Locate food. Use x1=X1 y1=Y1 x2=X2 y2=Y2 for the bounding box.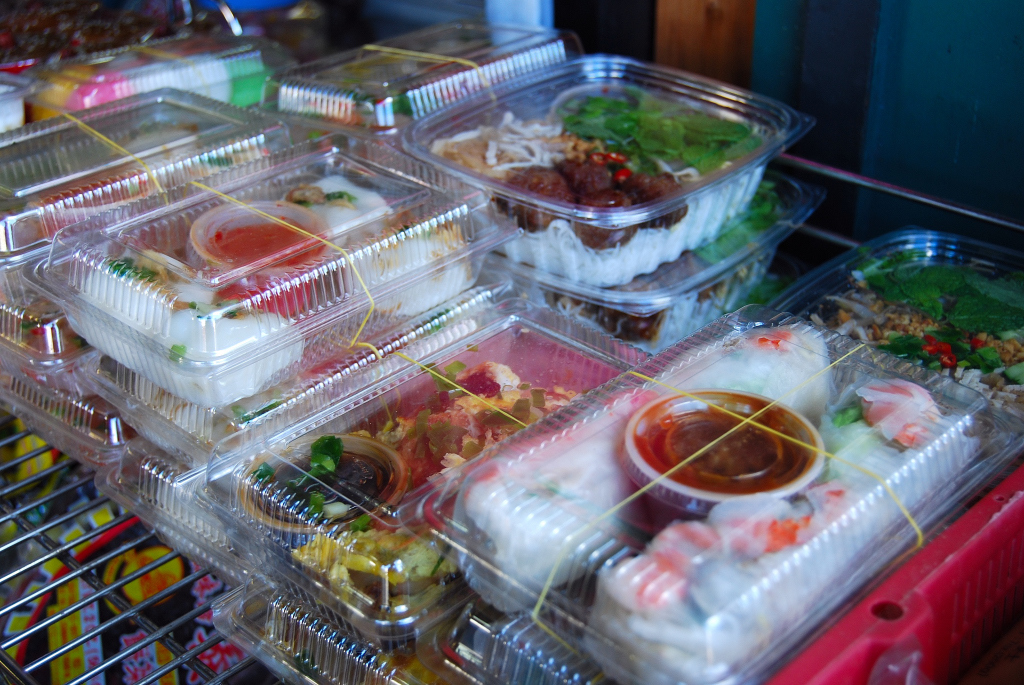
x1=465 y1=53 x2=787 y2=279.
